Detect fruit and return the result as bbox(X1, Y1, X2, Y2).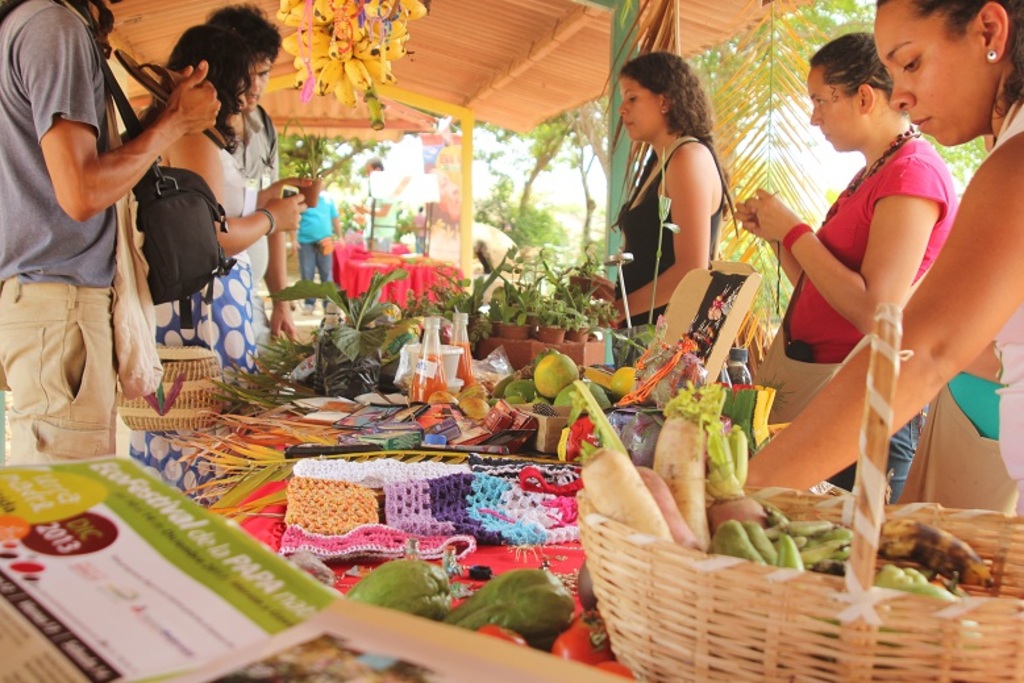
bbox(346, 557, 450, 621).
